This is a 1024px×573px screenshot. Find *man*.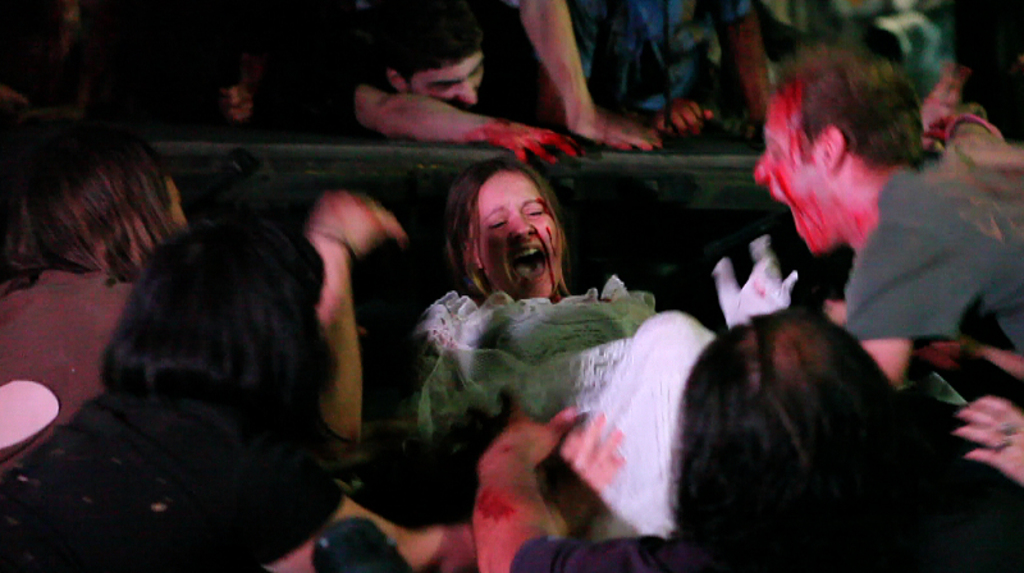
Bounding box: l=499, t=0, r=773, b=157.
